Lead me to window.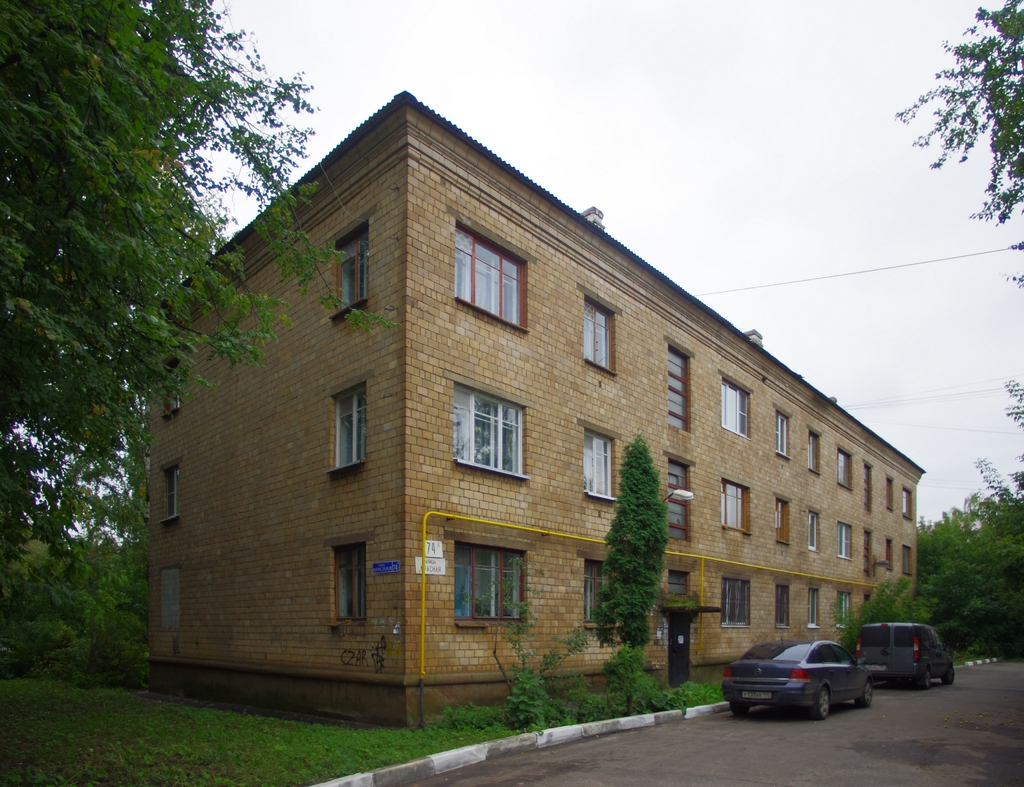
Lead to rect(774, 492, 795, 546).
